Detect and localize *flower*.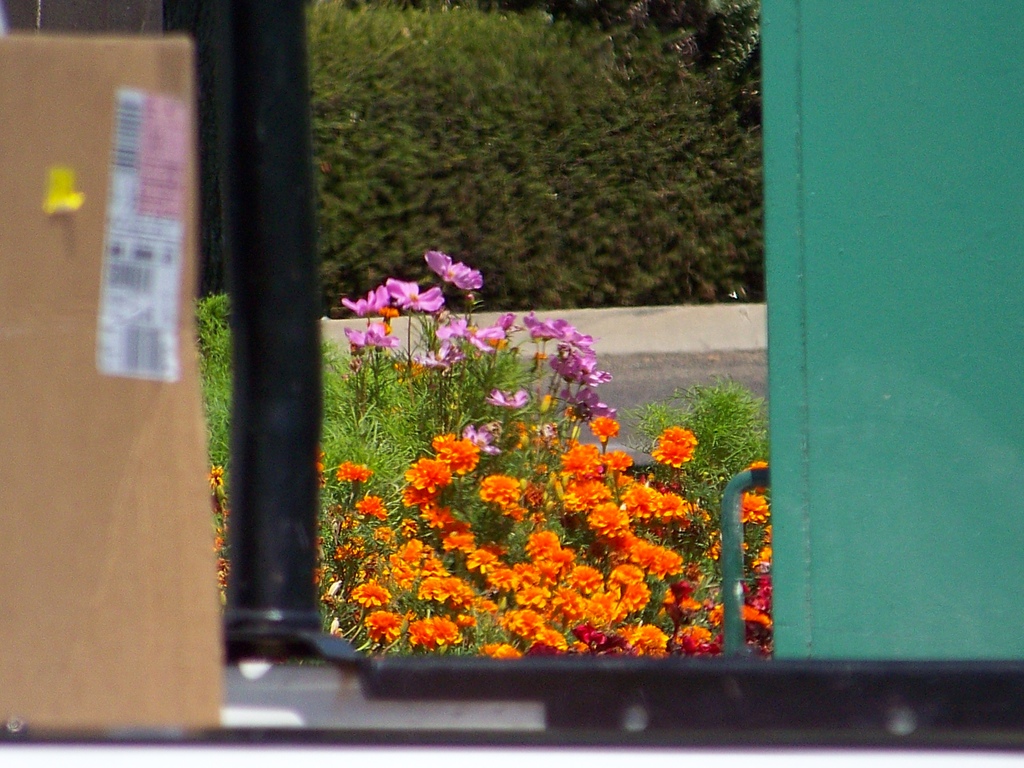
Localized at [383,276,448,312].
